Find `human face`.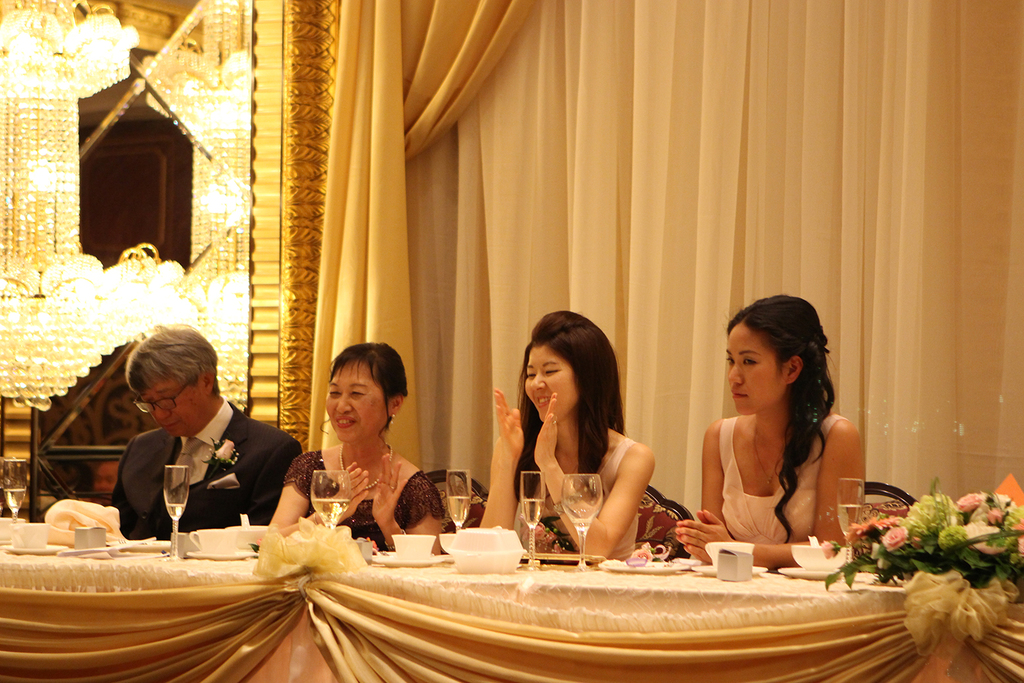
crop(146, 377, 205, 436).
